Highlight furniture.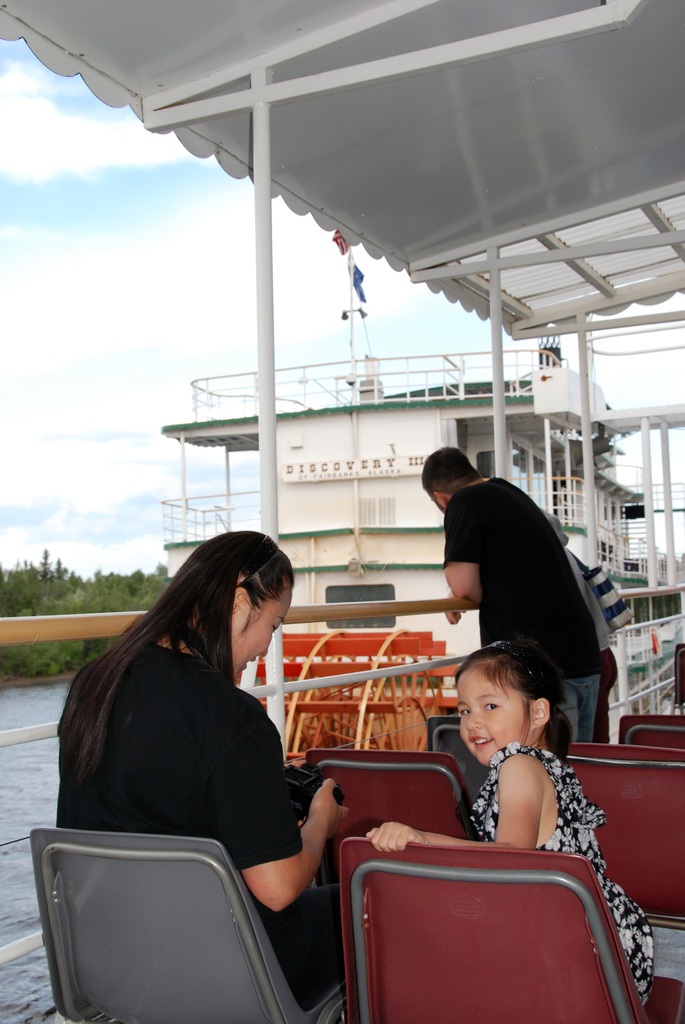
Highlighted region: locate(561, 737, 684, 928).
